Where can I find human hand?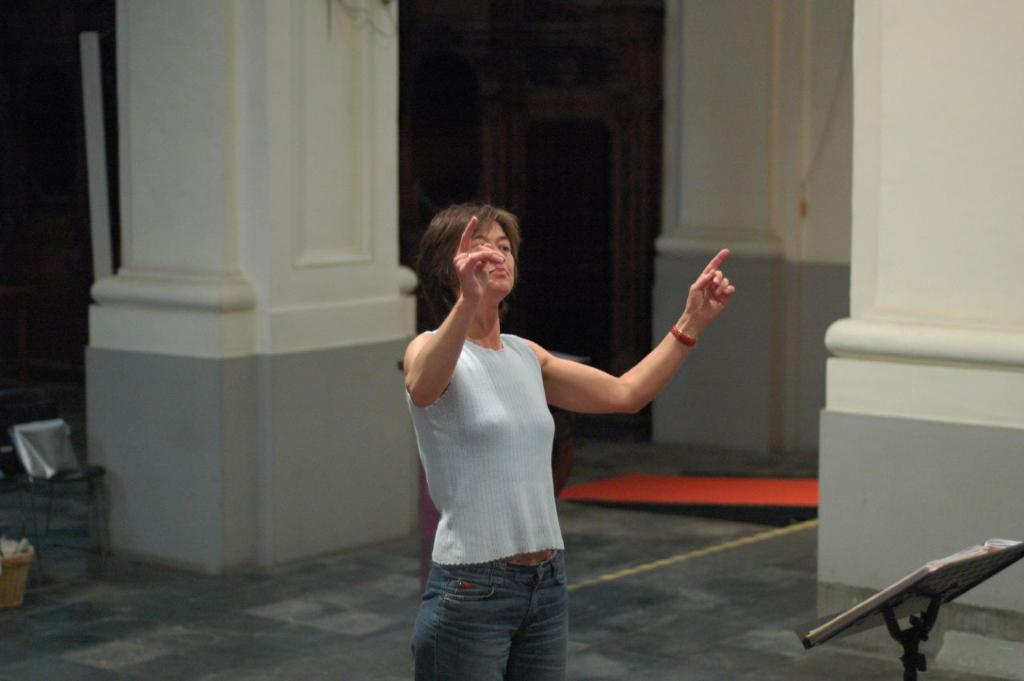
You can find it at crop(450, 211, 506, 306).
